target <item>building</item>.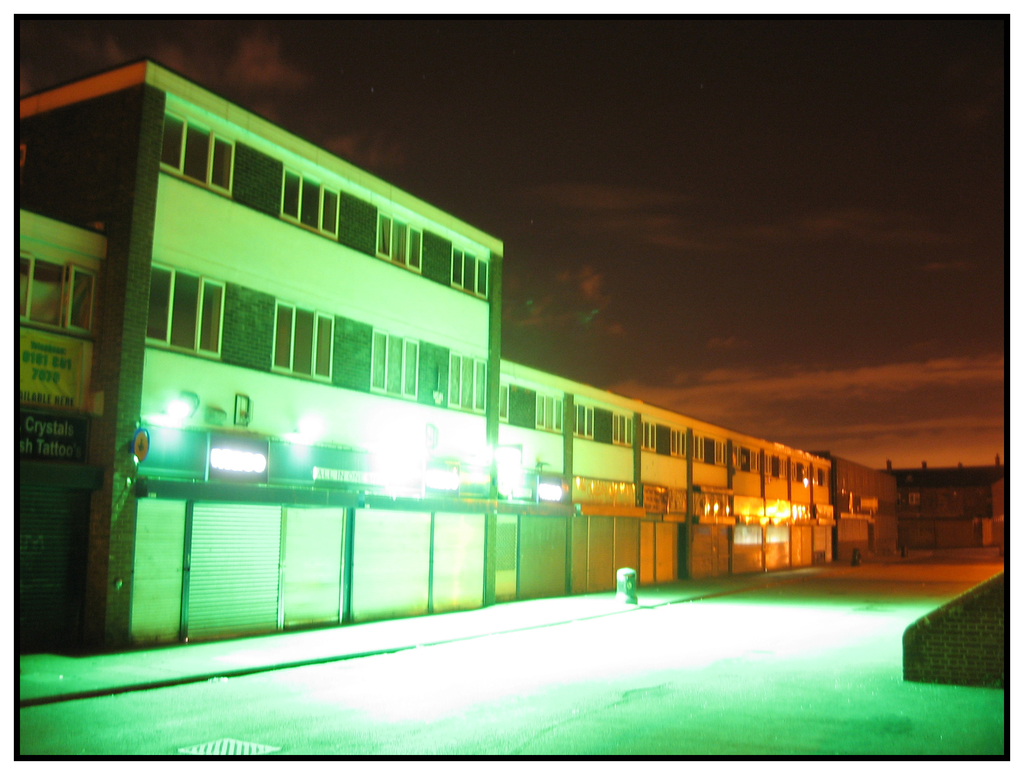
Target region: <box>12,54,1006,707</box>.
